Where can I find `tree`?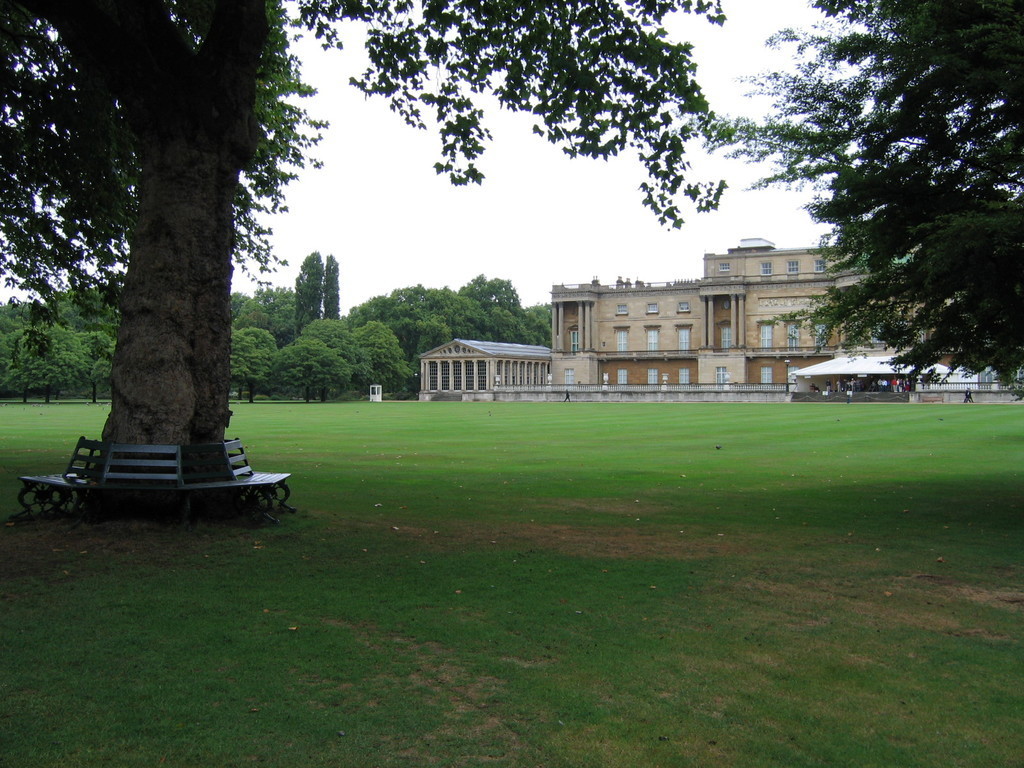
You can find it at 229,324,277,400.
